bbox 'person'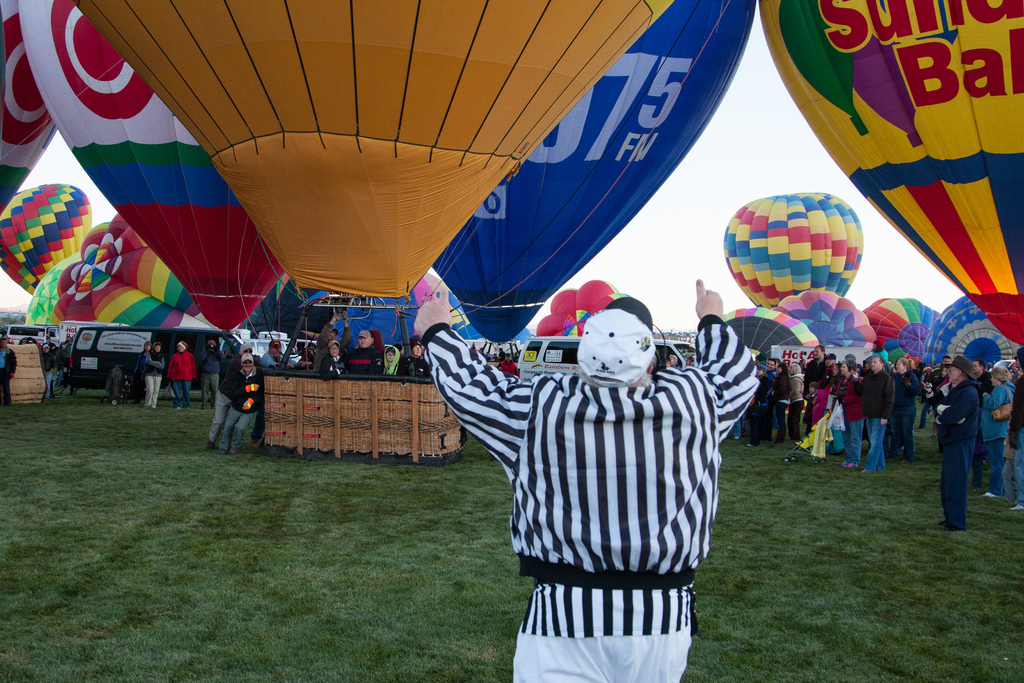
rect(142, 340, 166, 408)
